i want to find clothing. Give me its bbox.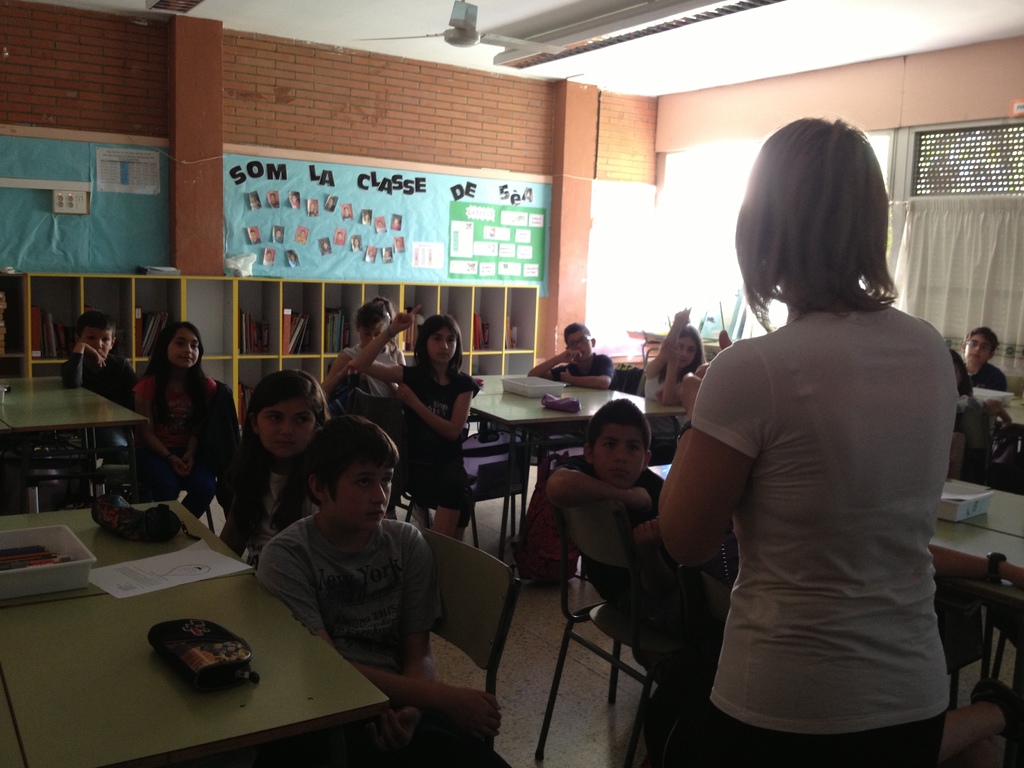
left=222, top=428, right=316, bottom=575.
